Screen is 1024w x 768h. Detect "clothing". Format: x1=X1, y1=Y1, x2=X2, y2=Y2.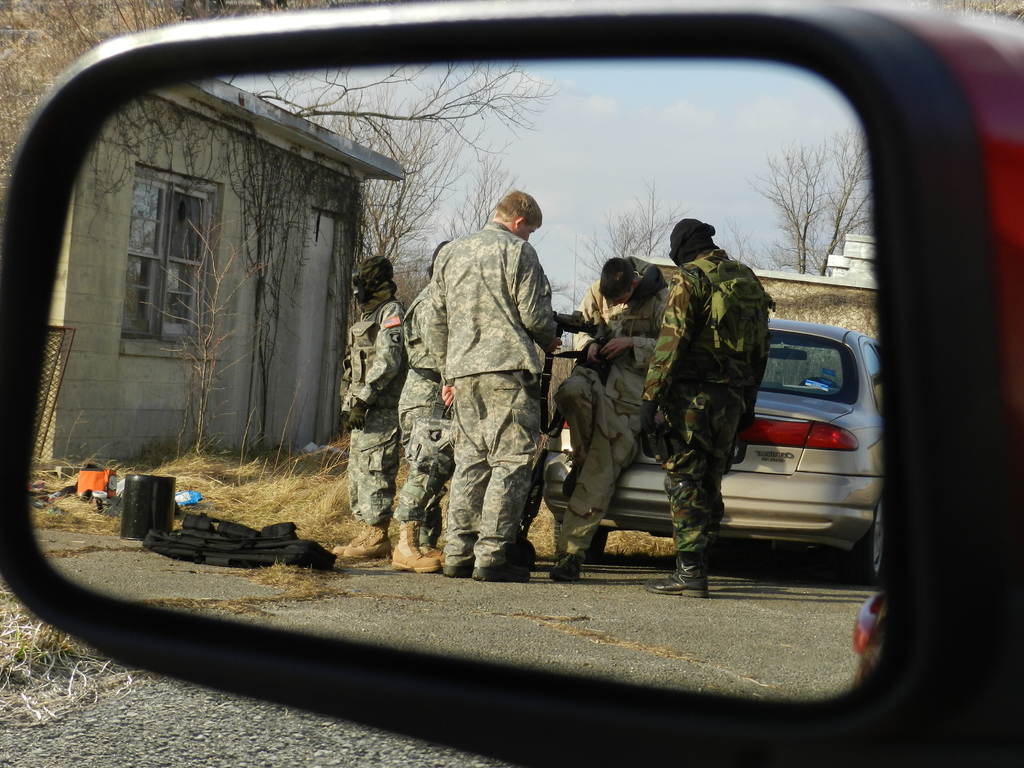
x1=342, y1=310, x2=411, y2=524.
